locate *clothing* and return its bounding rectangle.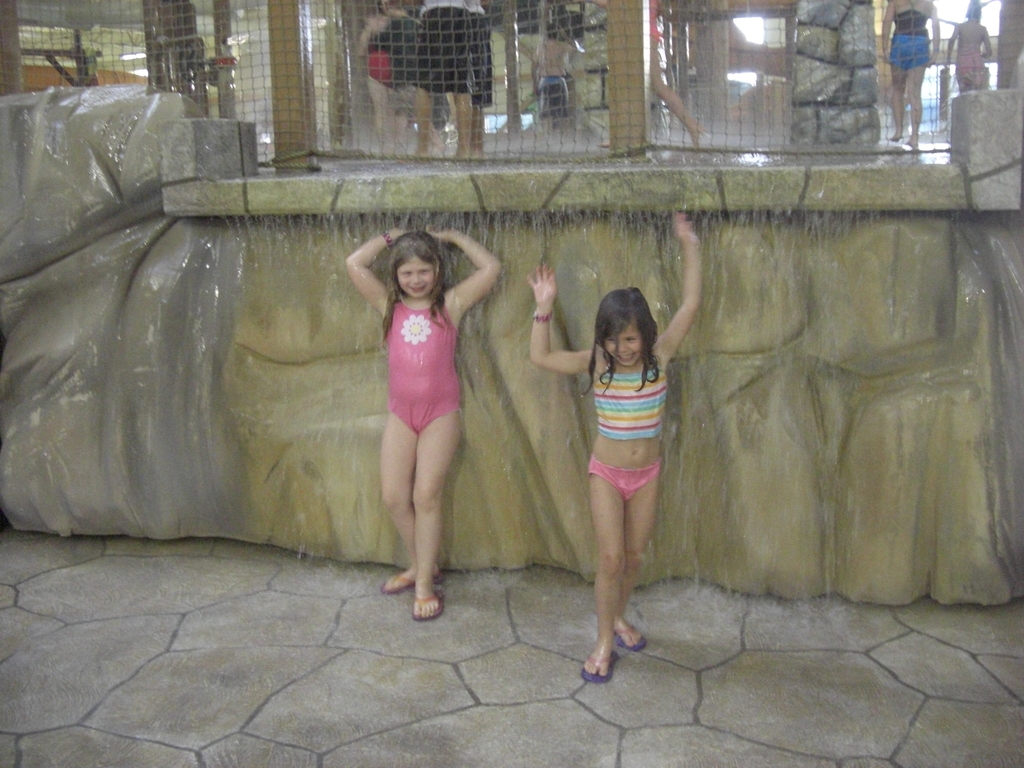
region(586, 353, 659, 501).
